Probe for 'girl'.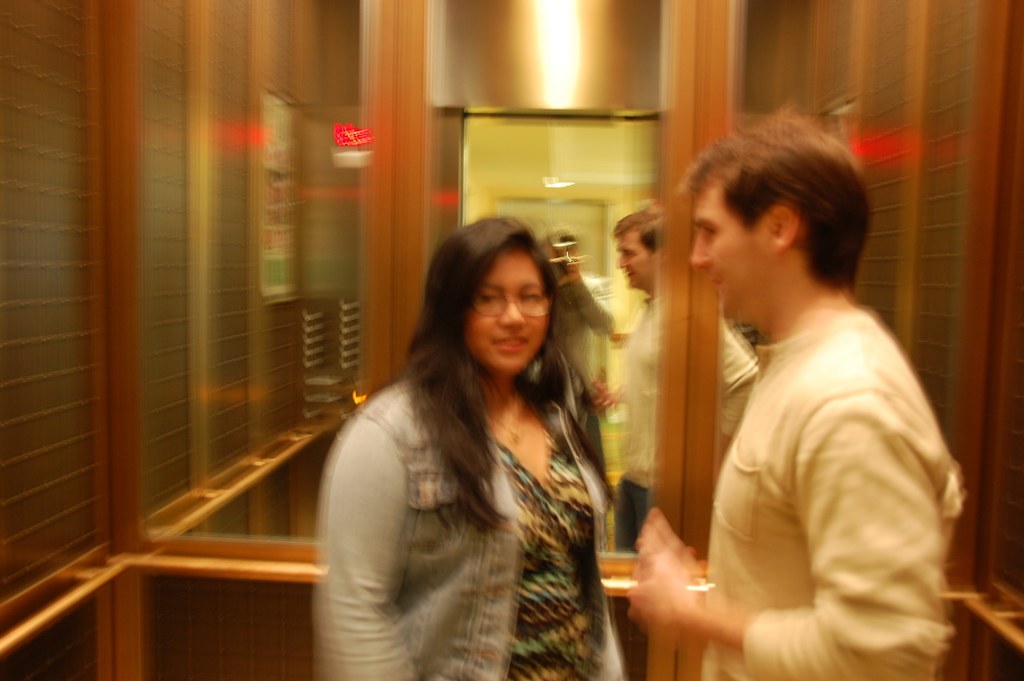
Probe result: [x1=313, y1=216, x2=628, y2=680].
